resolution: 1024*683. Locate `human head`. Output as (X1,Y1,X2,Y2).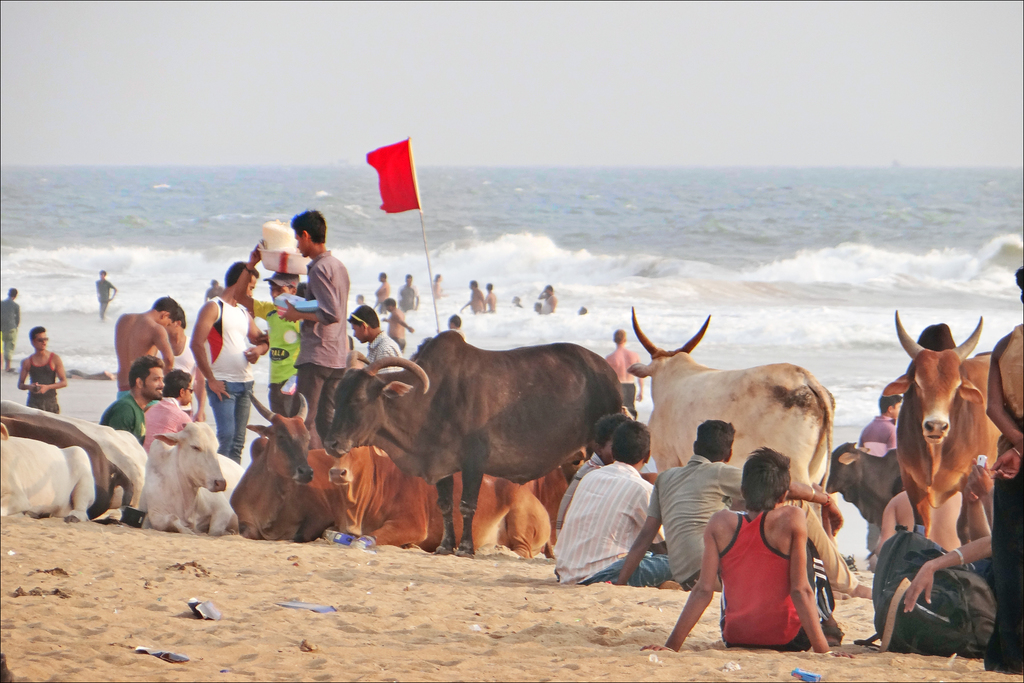
(355,293,364,308).
